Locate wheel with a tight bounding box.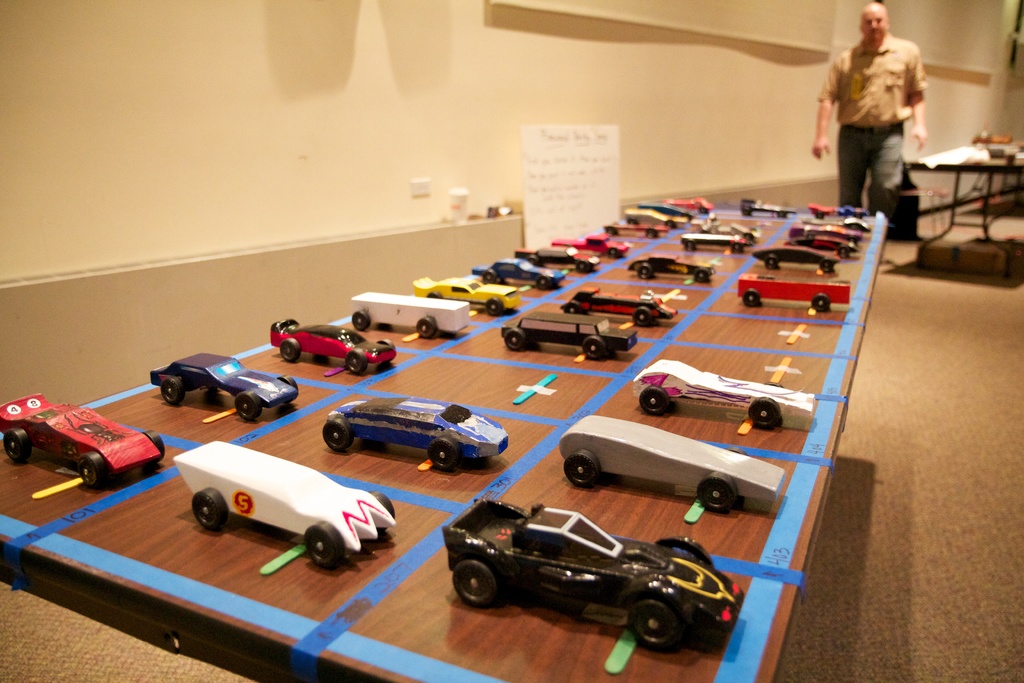
[728,443,749,457].
